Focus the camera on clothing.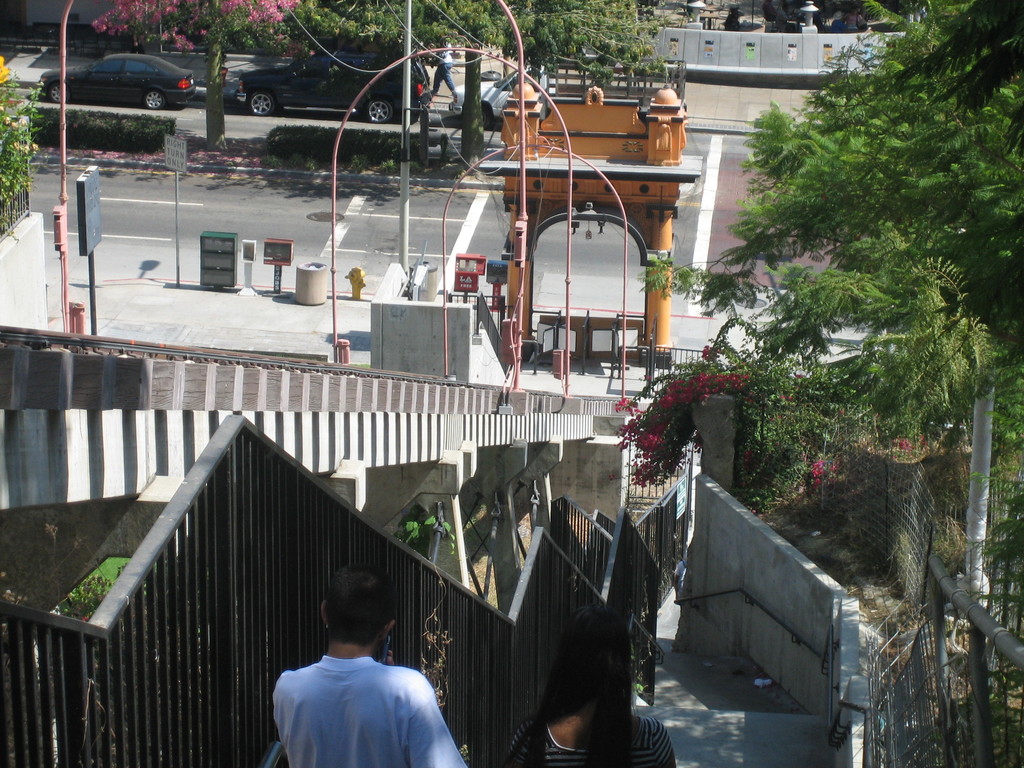
Focus region: (left=255, top=643, right=441, bottom=755).
